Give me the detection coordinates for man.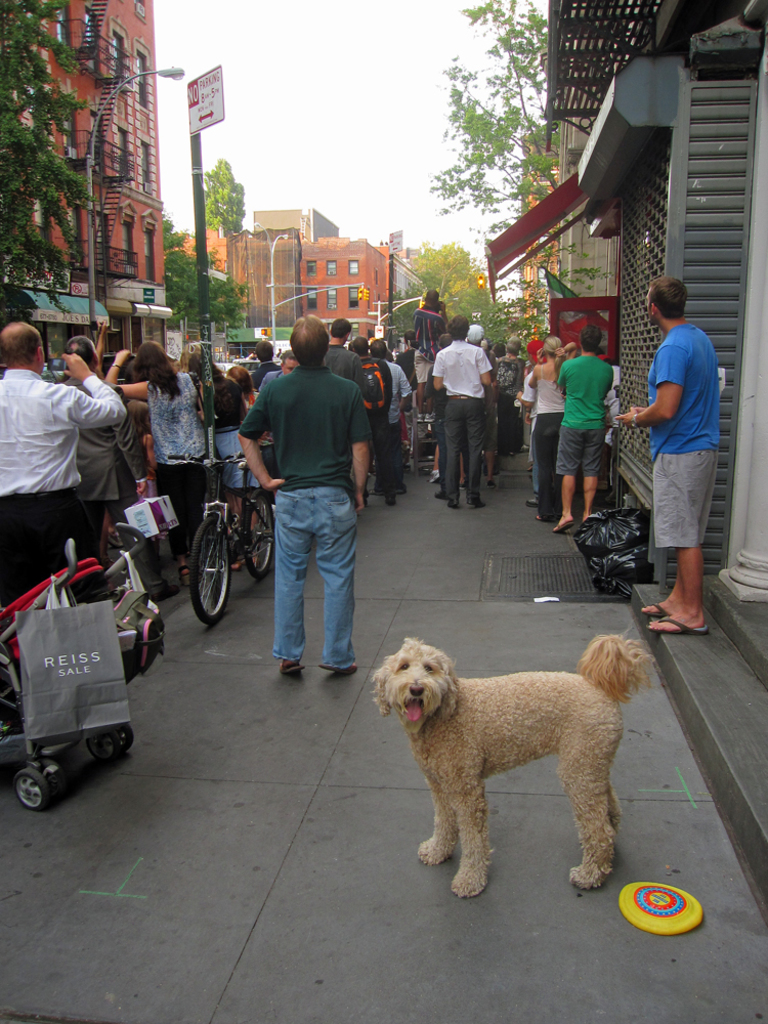
347, 333, 394, 510.
